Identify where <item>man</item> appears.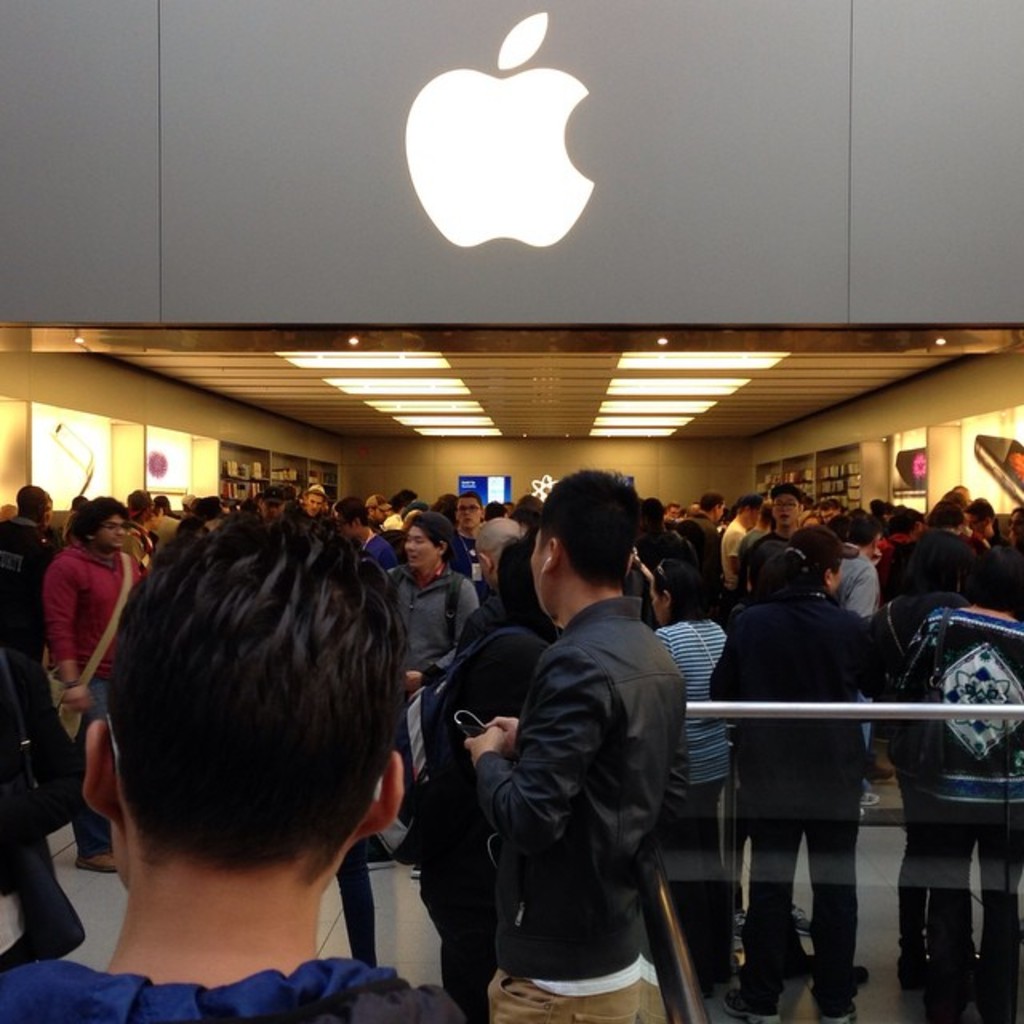
Appears at region(0, 470, 61, 786).
